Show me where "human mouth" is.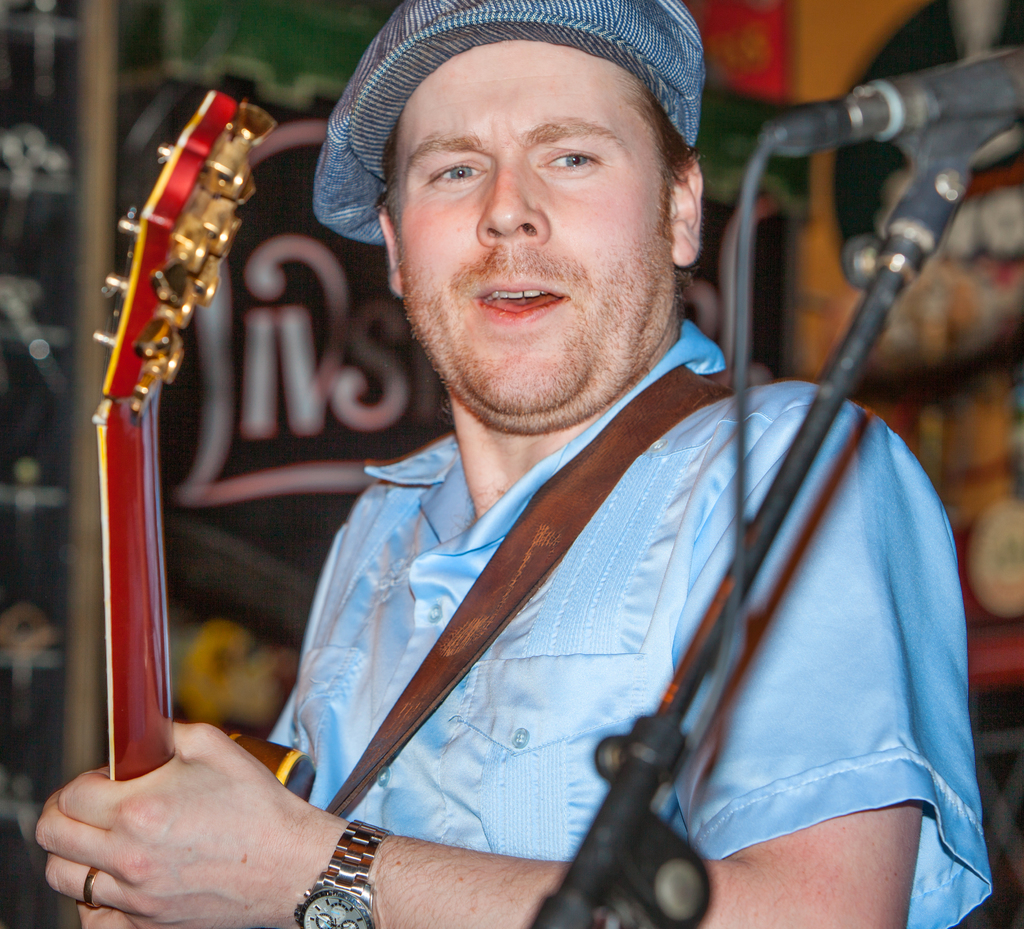
"human mouth" is at bbox=[467, 268, 581, 331].
